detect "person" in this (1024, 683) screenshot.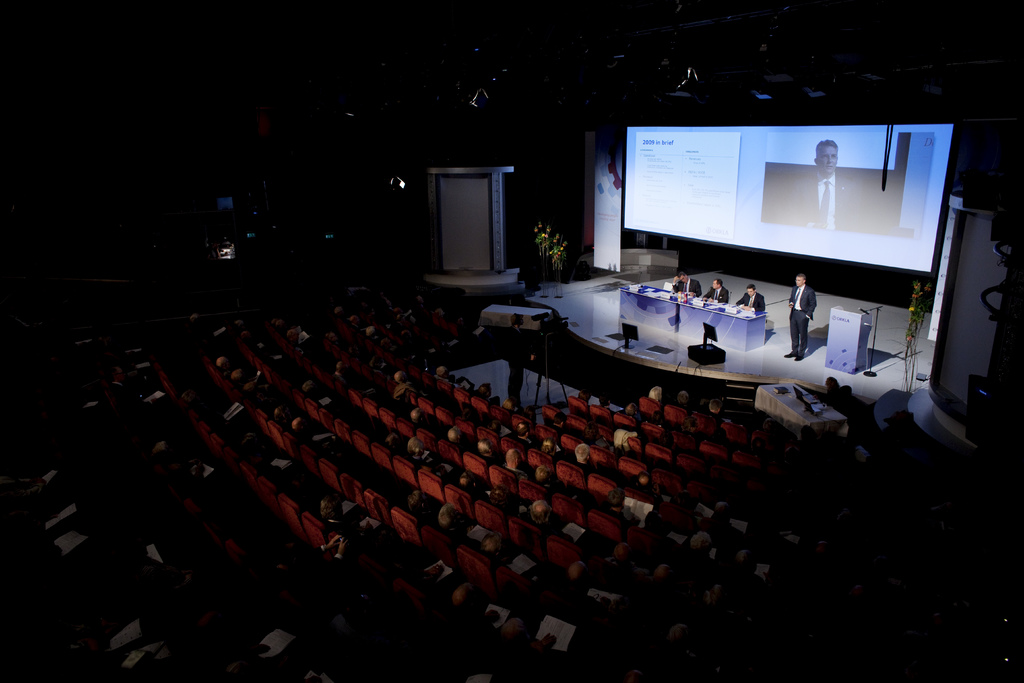
Detection: left=737, top=281, right=765, bottom=319.
